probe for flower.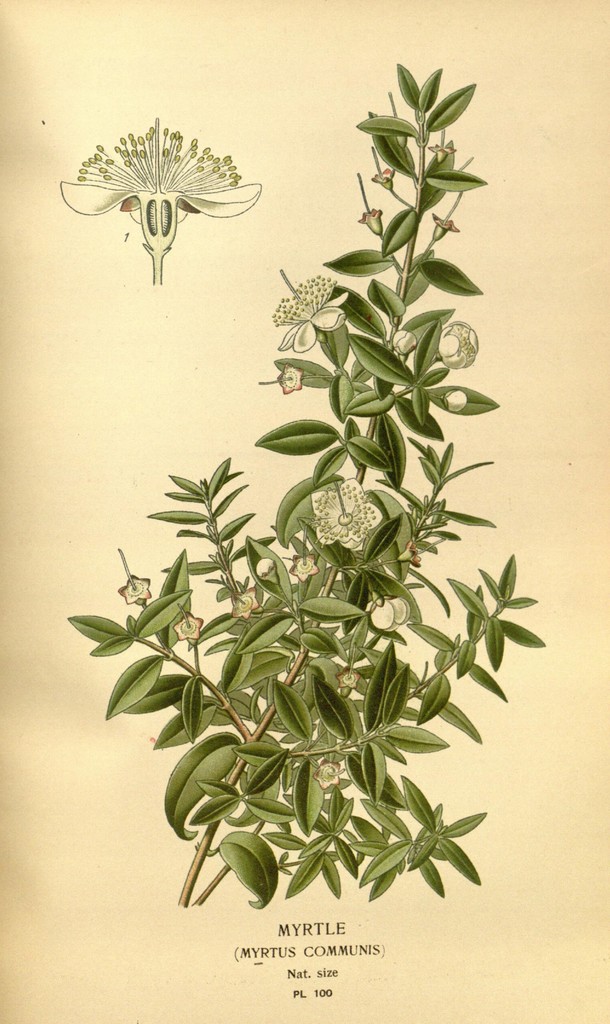
Probe result: (256, 550, 277, 582).
